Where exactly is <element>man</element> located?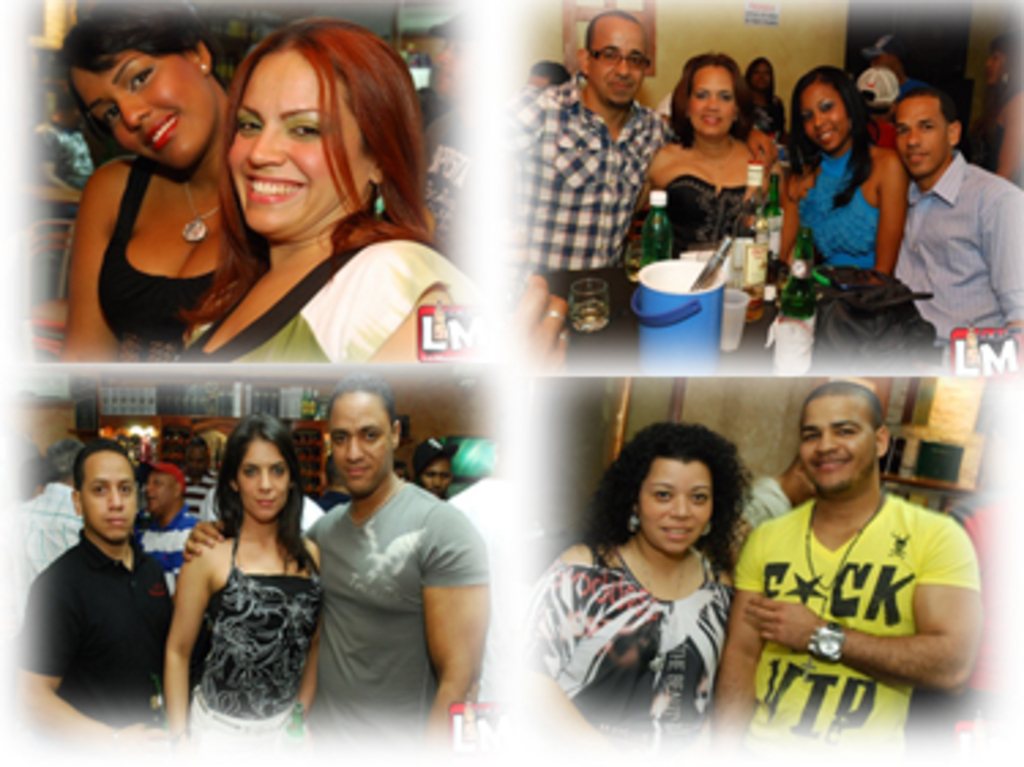
Its bounding box is crop(19, 437, 76, 584).
